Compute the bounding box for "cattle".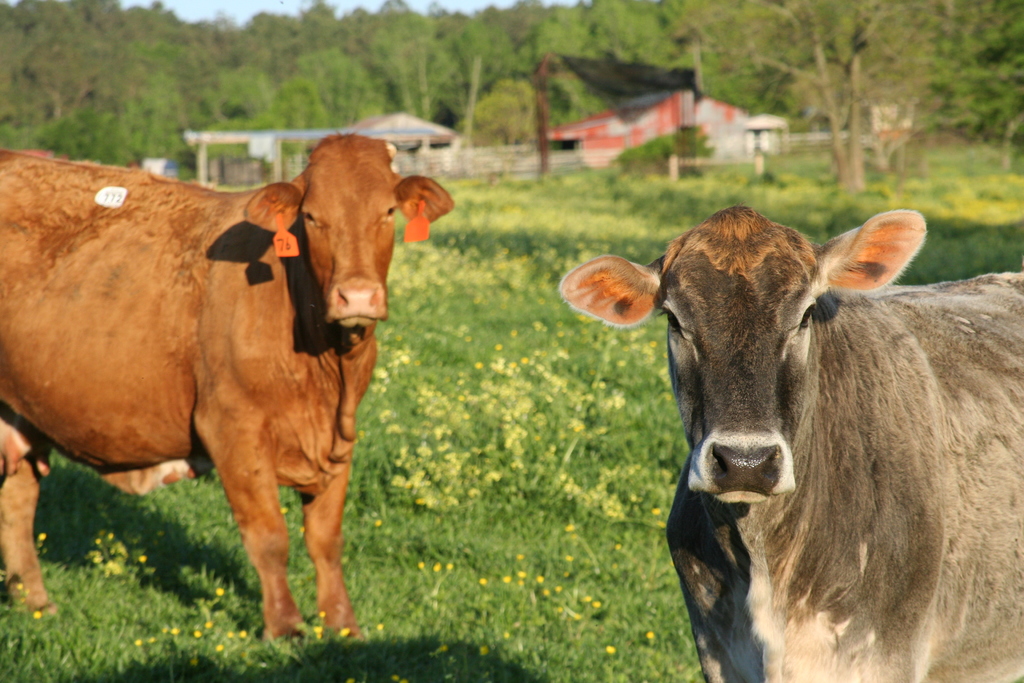
572 191 1016 682.
